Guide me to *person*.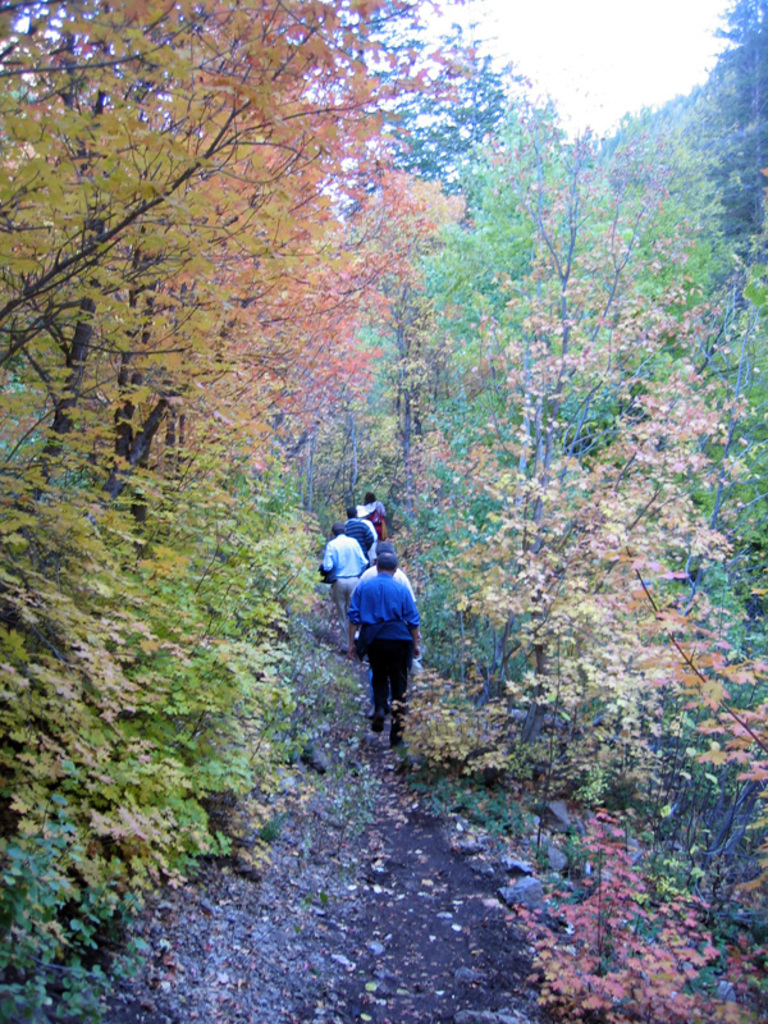
Guidance: (x1=315, y1=530, x2=369, y2=634).
